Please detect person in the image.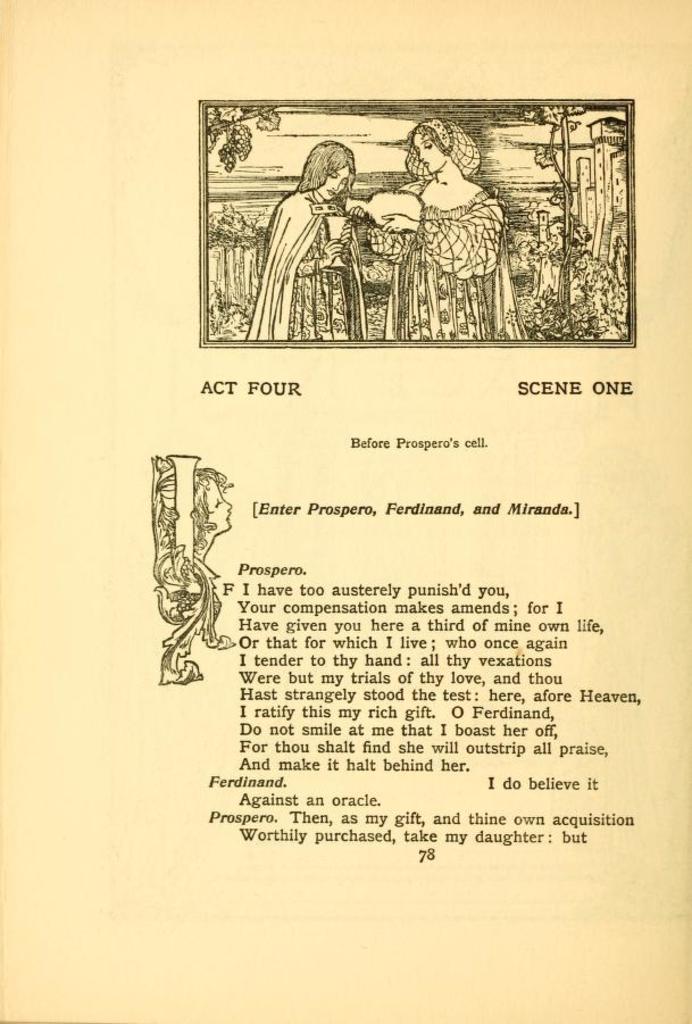
pyautogui.locateOnScreen(151, 461, 235, 682).
